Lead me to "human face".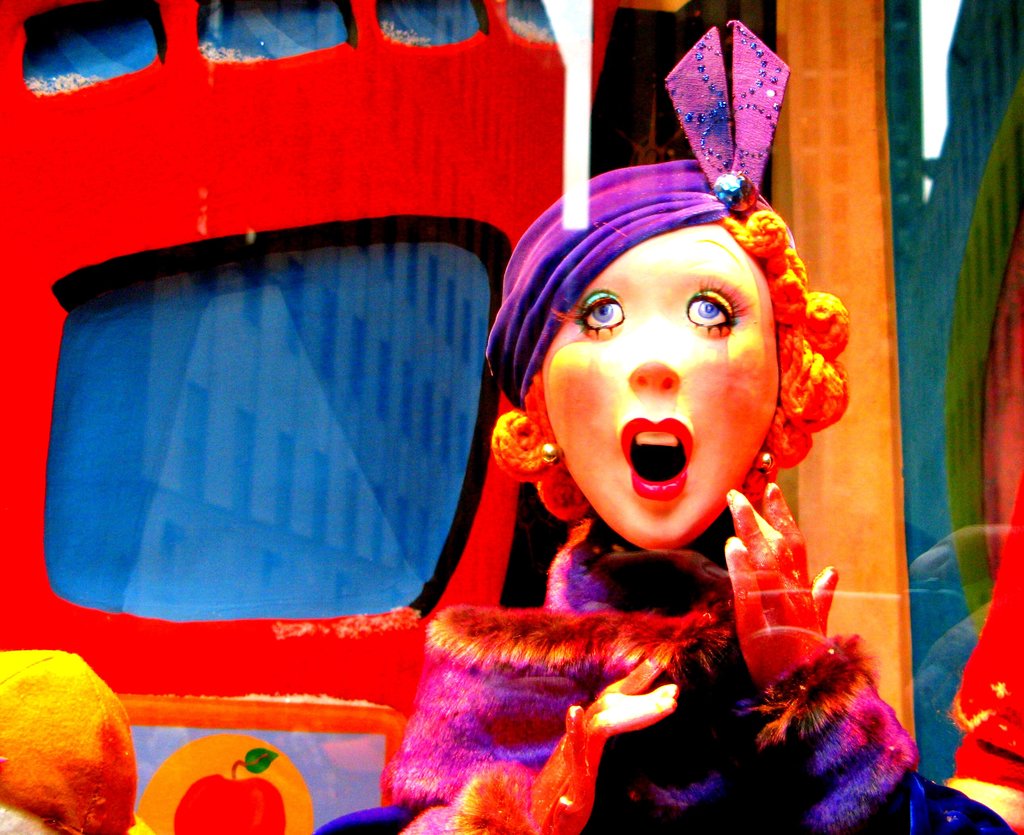
Lead to (x1=541, y1=219, x2=776, y2=550).
